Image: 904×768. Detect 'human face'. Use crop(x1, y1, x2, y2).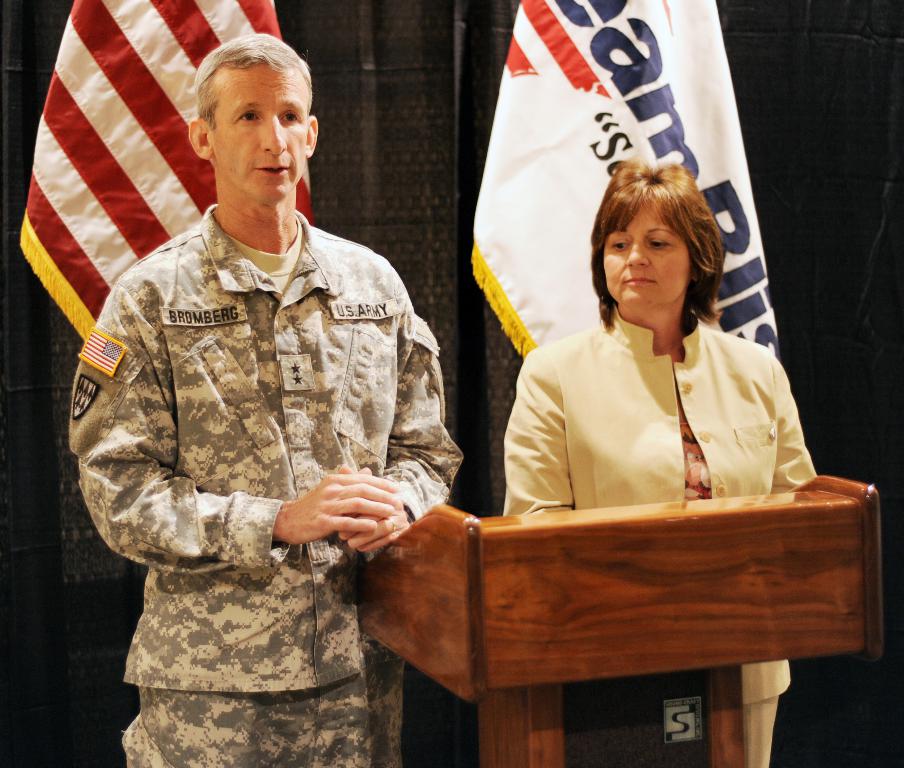
crop(212, 66, 301, 202).
